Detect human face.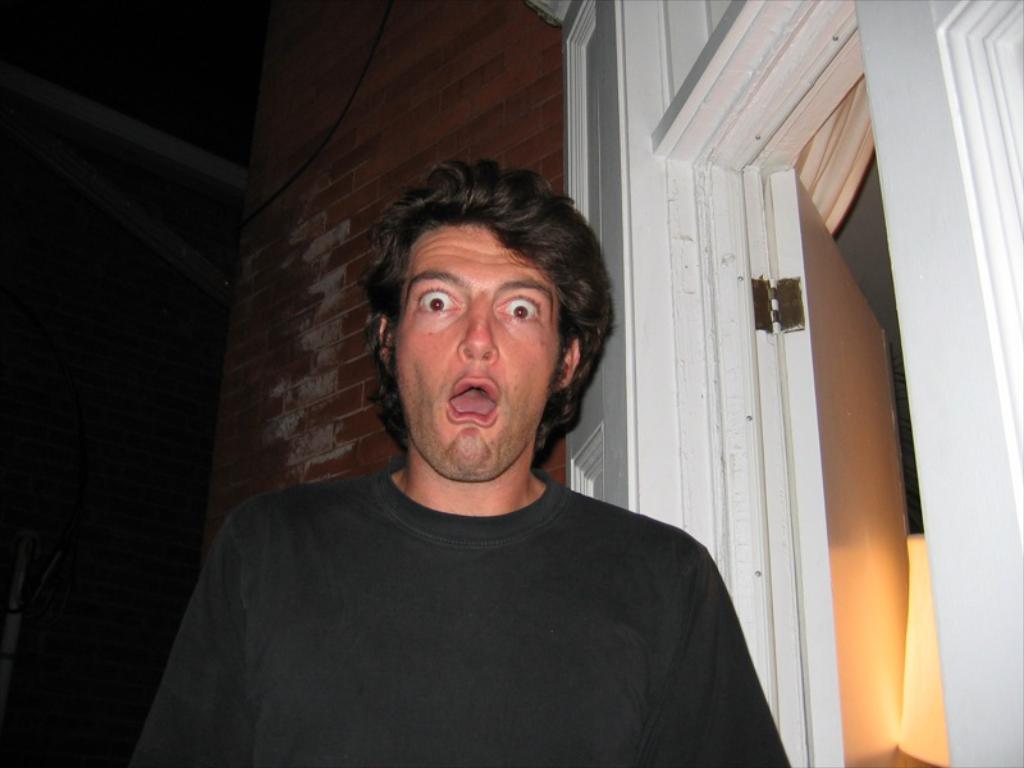
Detected at 381,219,556,484.
